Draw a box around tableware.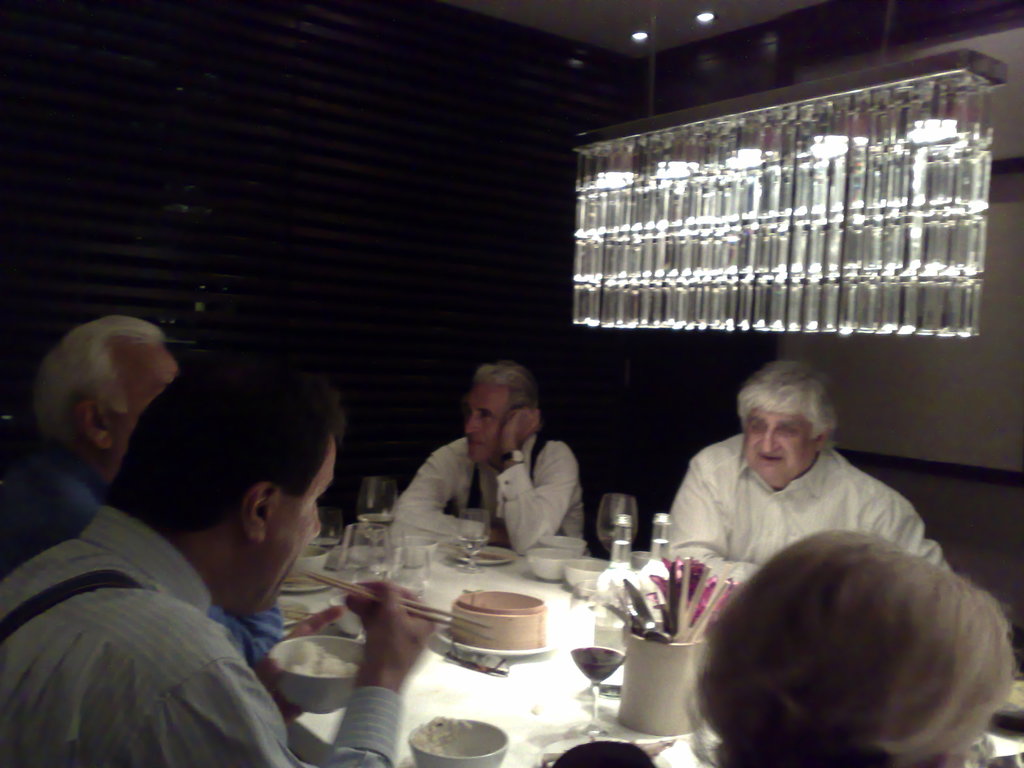
pyautogui.locateOnScreen(410, 719, 508, 767).
